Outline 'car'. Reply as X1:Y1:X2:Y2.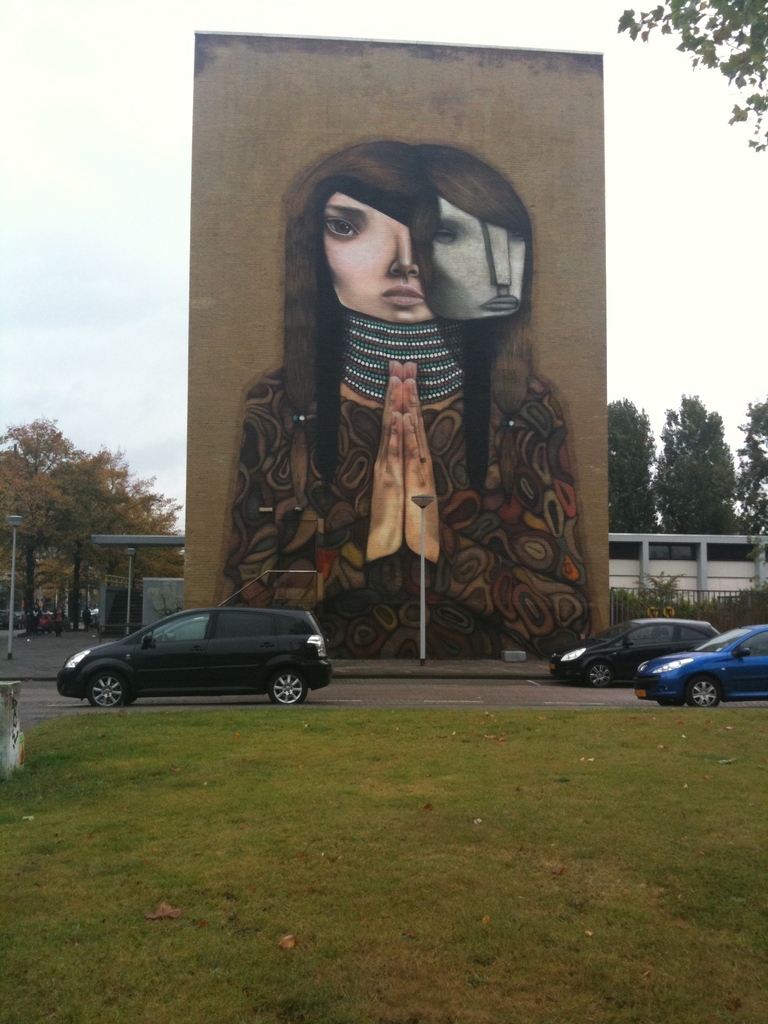
57:610:335:710.
